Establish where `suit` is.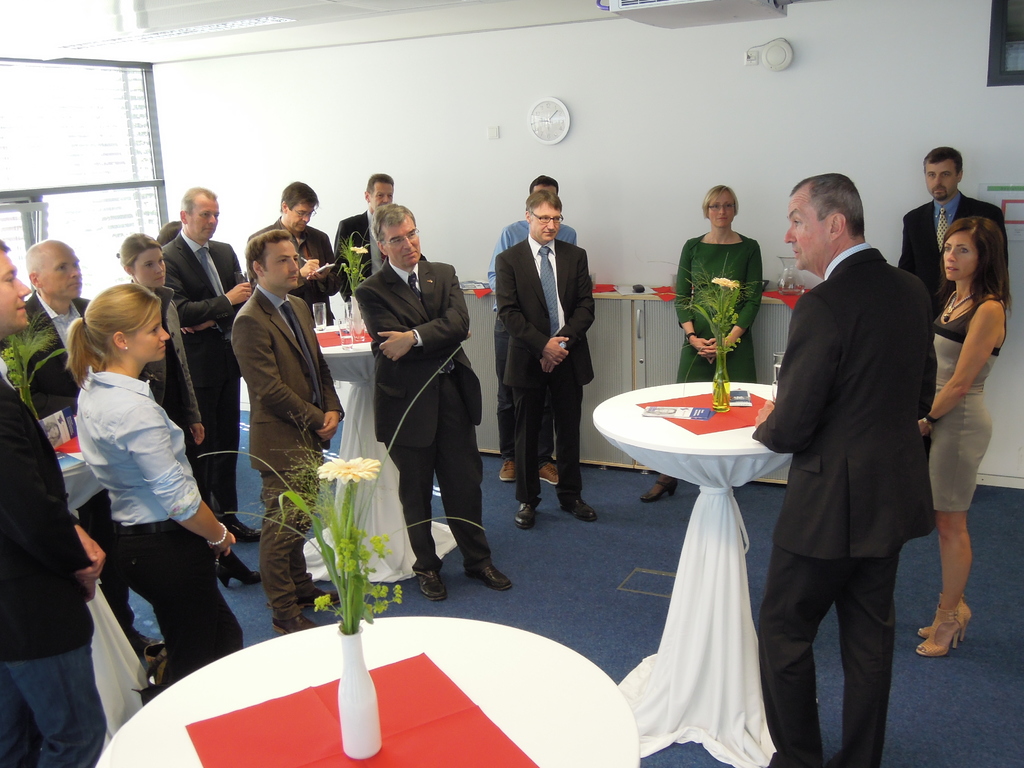
Established at x1=492 y1=172 x2=602 y2=518.
